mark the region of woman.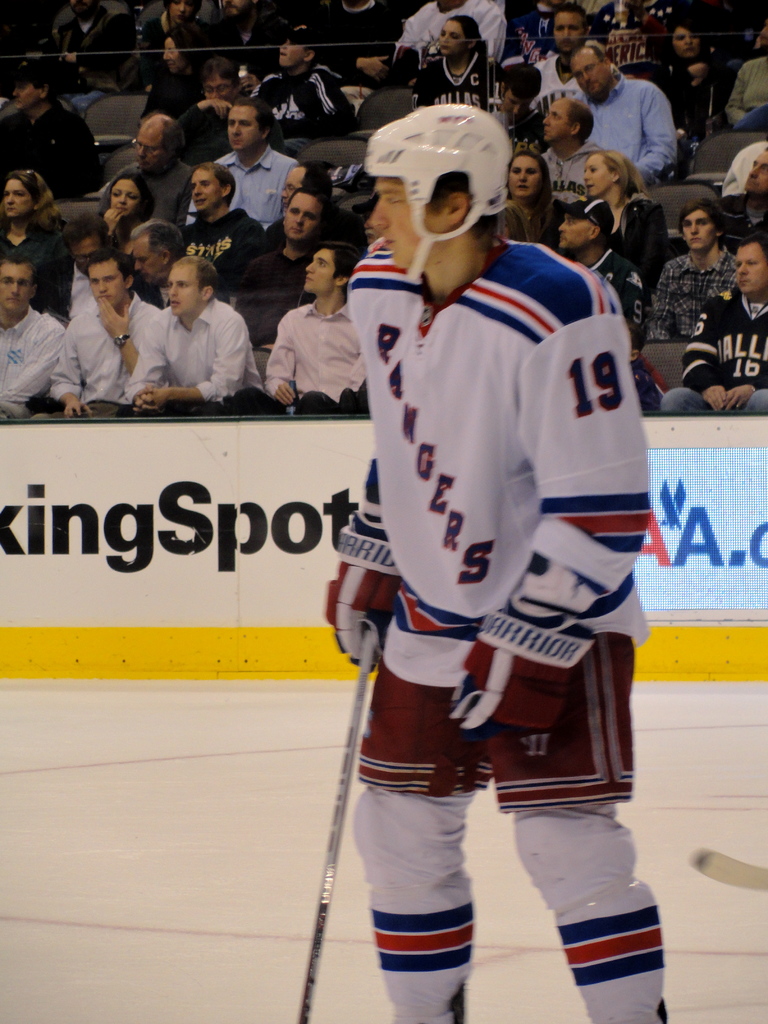
Region: box=[584, 149, 675, 287].
